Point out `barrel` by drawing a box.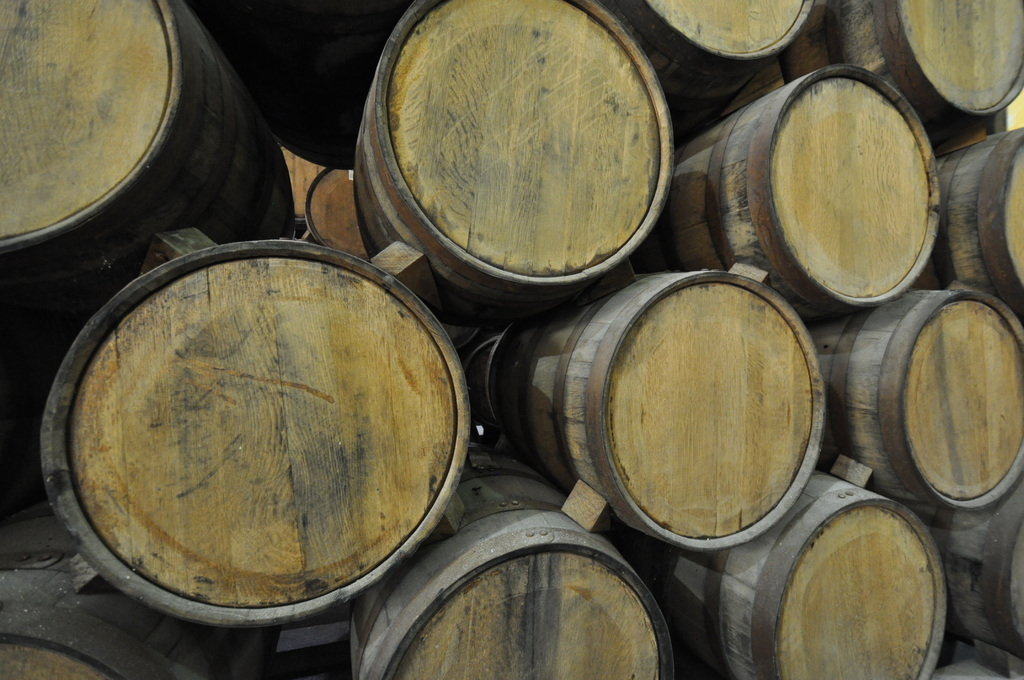
653 471 952 679.
